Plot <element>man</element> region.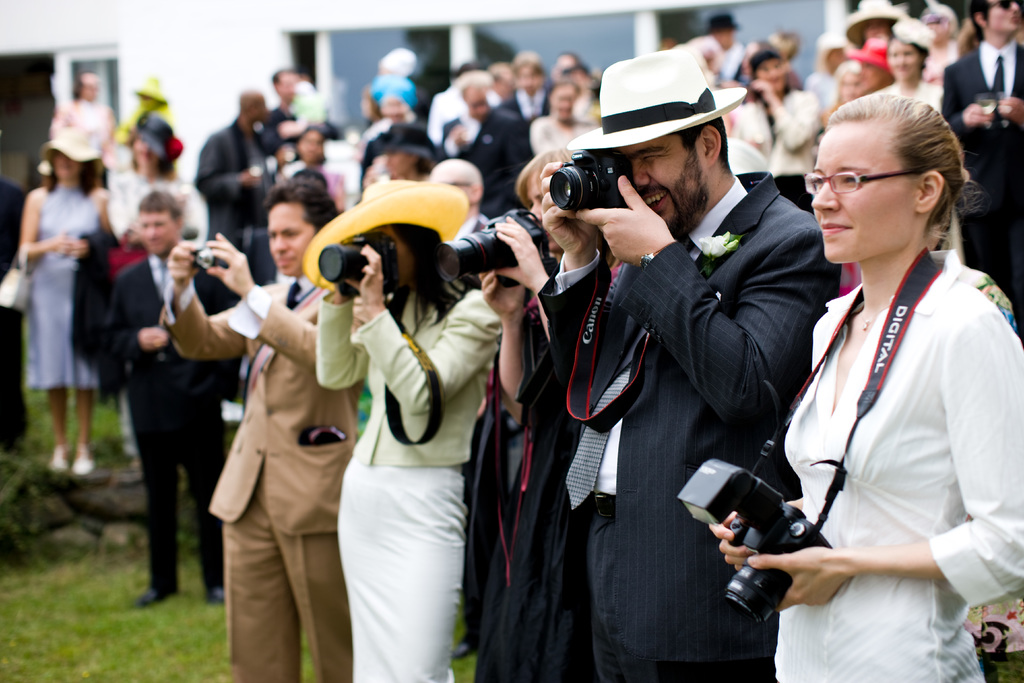
Plotted at (264, 70, 305, 146).
